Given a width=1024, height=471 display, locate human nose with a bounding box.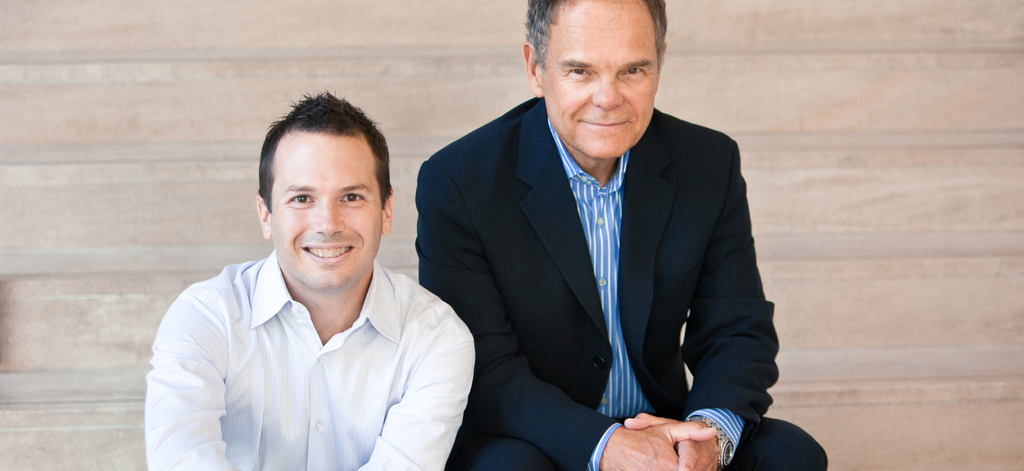
Located: bbox=[590, 76, 621, 110].
